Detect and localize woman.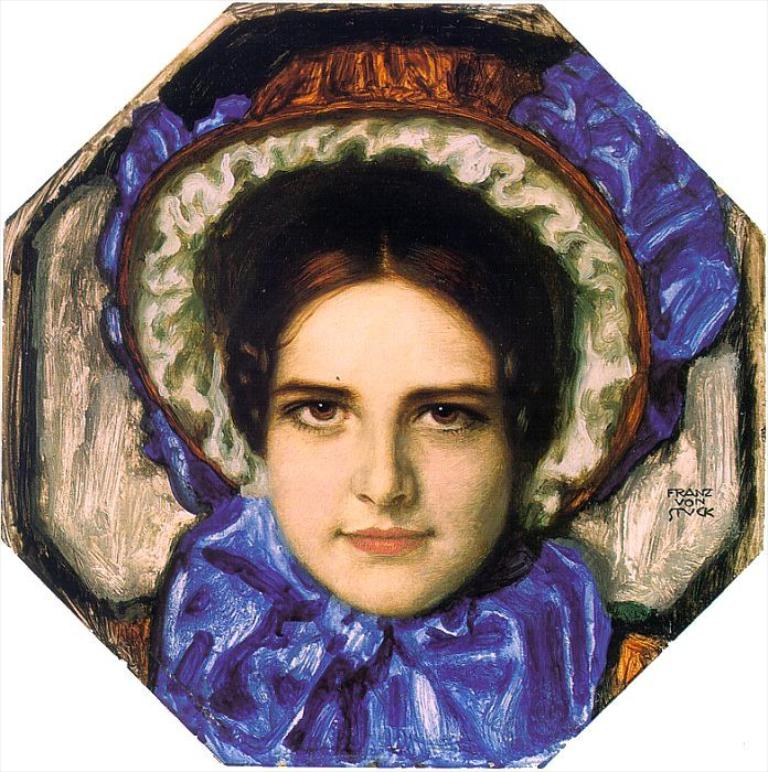
Localized at [134,154,623,763].
